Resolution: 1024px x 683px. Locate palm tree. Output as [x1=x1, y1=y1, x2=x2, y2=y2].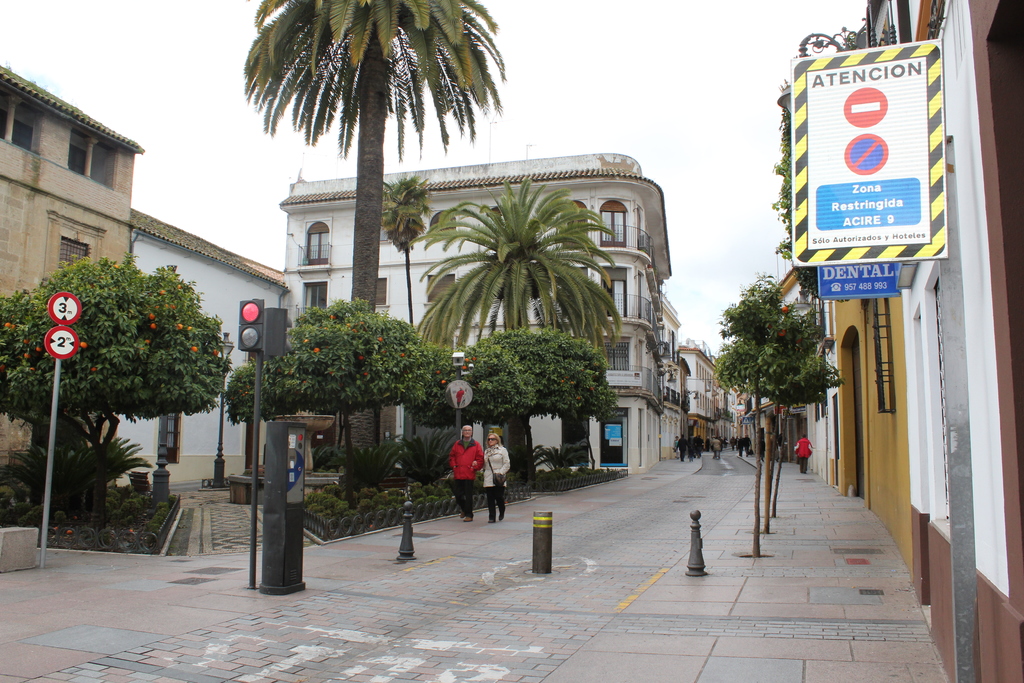
[x1=256, y1=9, x2=513, y2=415].
